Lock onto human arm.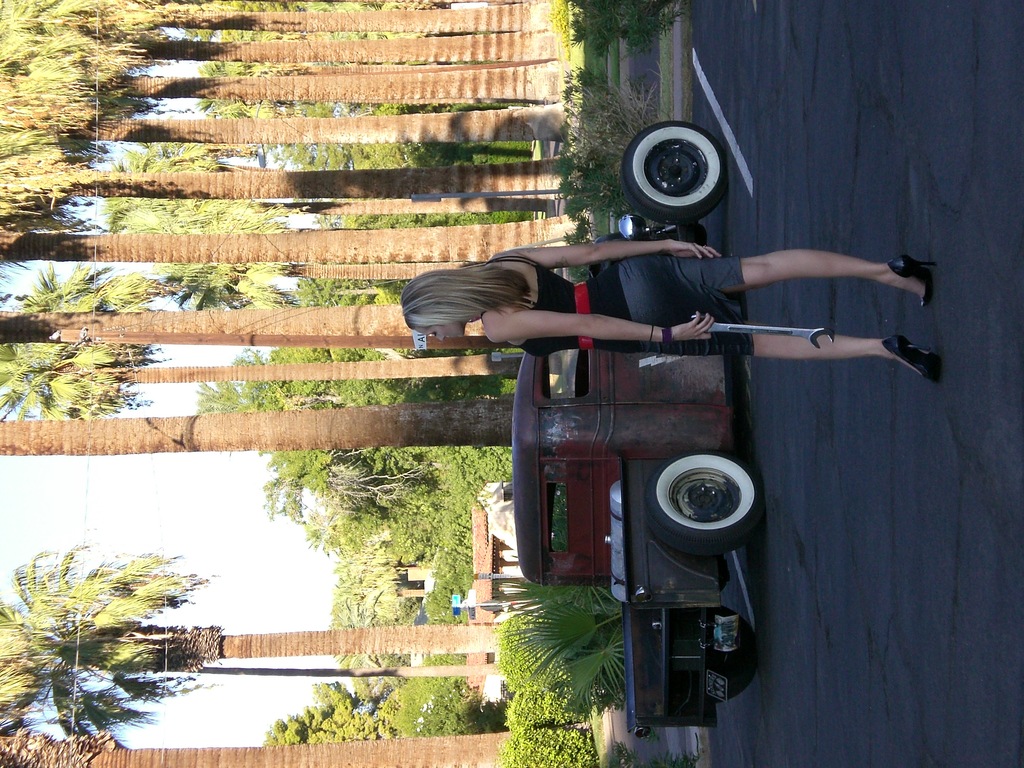
Locked: l=516, t=246, r=718, b=260.
